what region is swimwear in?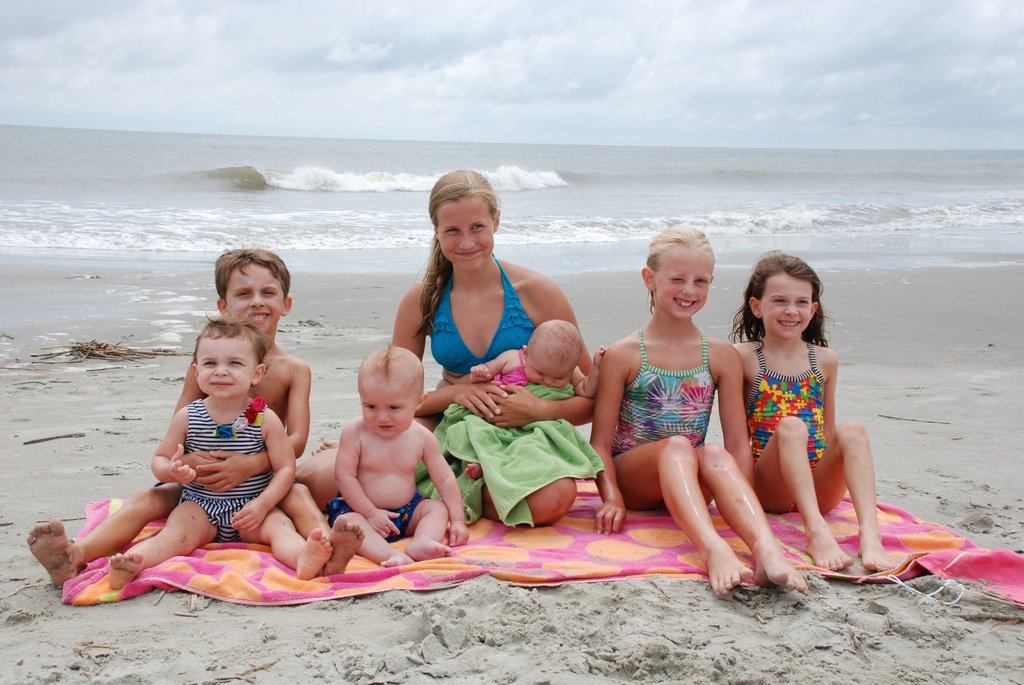
742/336/838/517.
